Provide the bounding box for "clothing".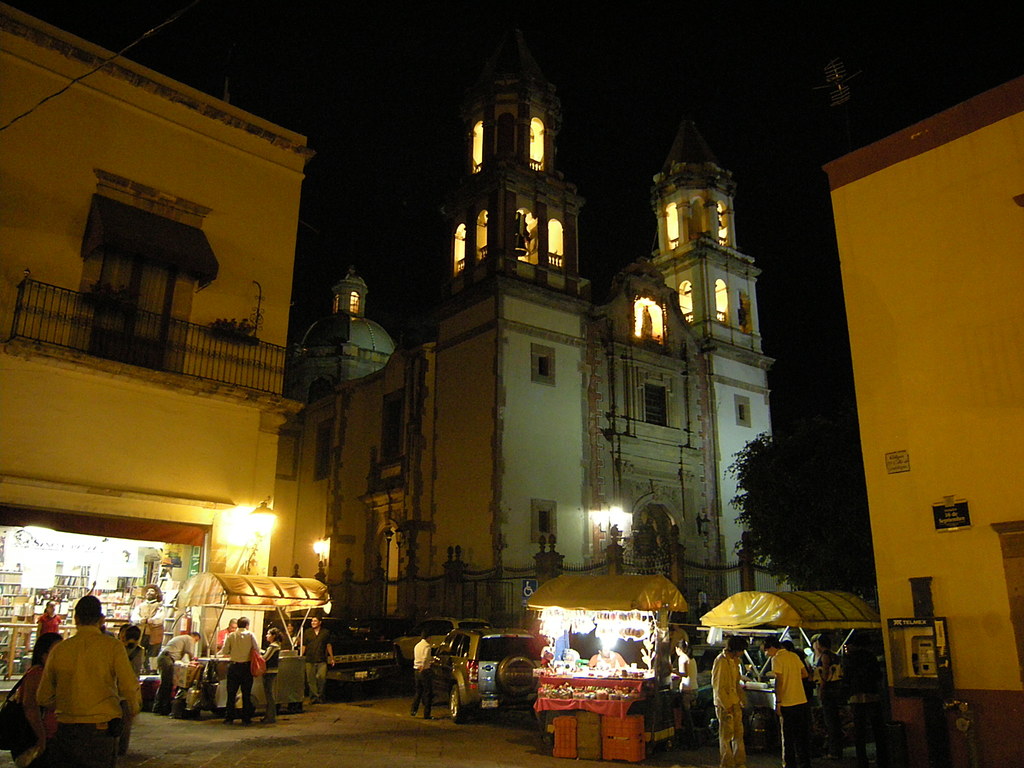
locate(773, 645, 805, 767).
